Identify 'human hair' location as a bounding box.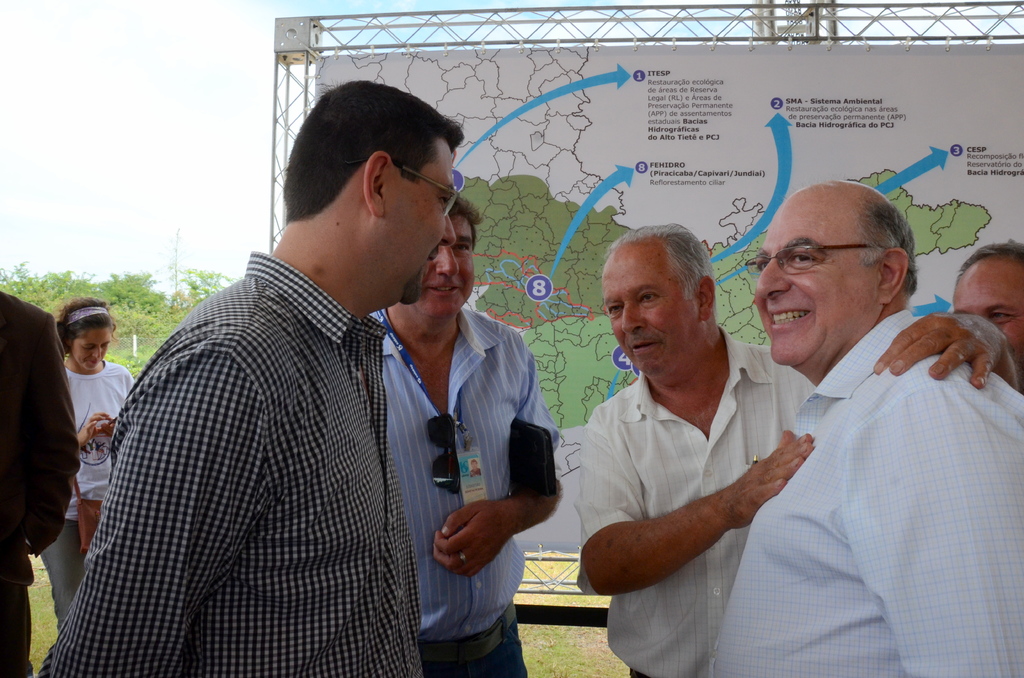
281,77,463,223.
